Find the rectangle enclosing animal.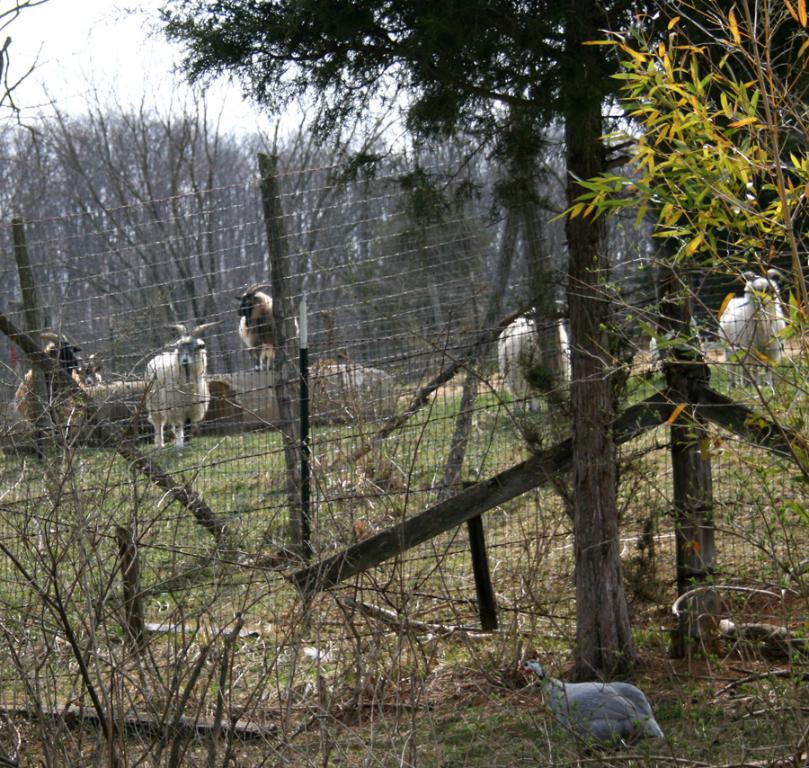
{"x1": 8, "y1": 327, "x2": 237, "y2": 450}.
